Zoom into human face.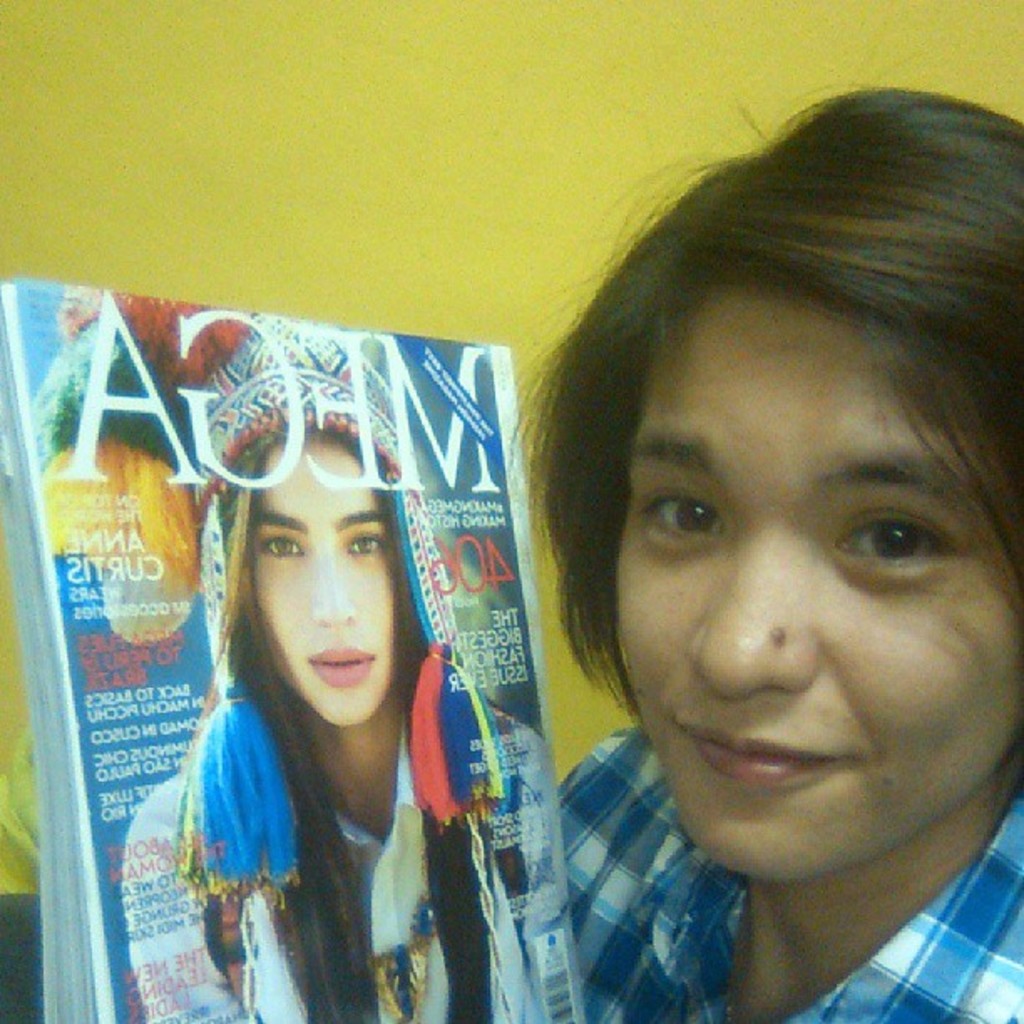
Zoom target: 619:286:1022:877.
